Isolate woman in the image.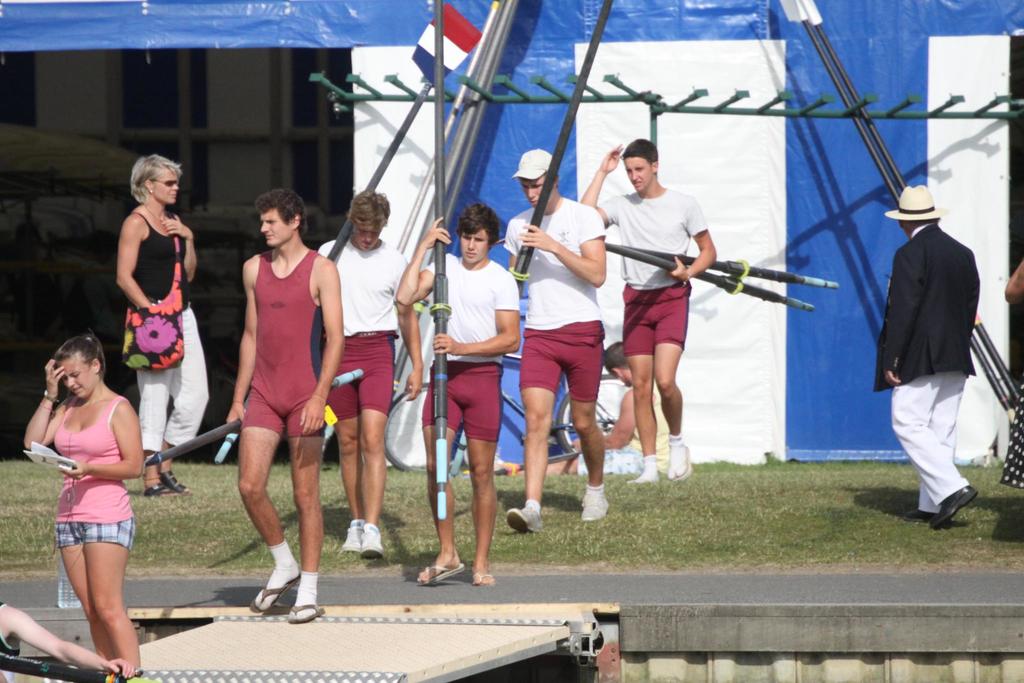
Isolated region: (26,311,157,669).
